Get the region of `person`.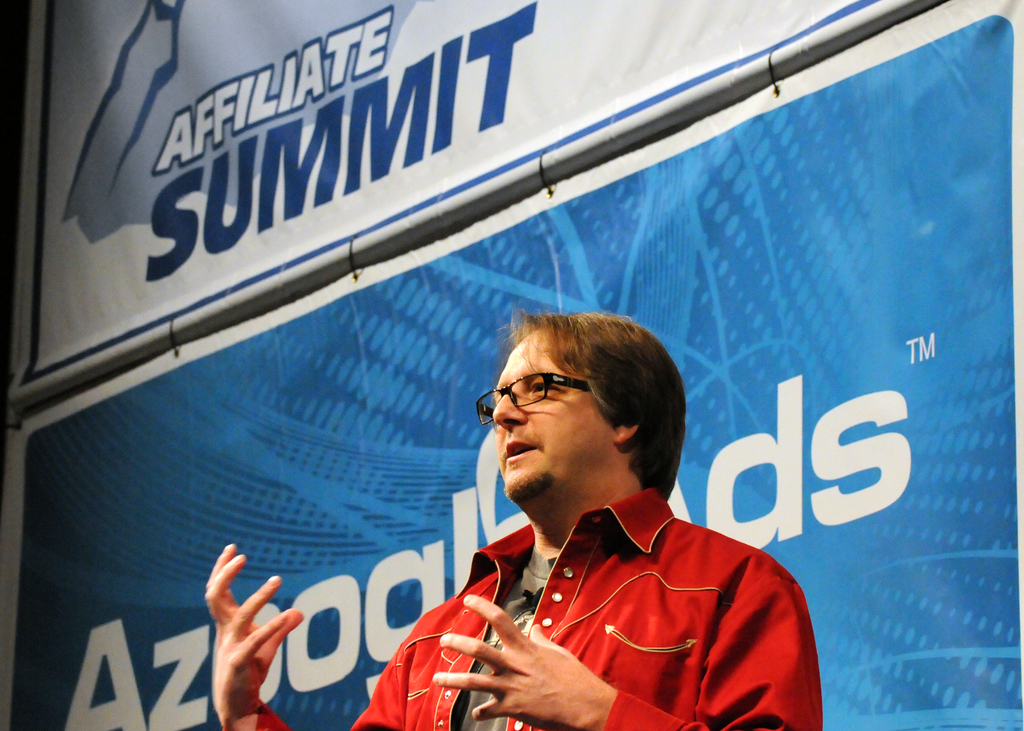
[198,291,831,730].
